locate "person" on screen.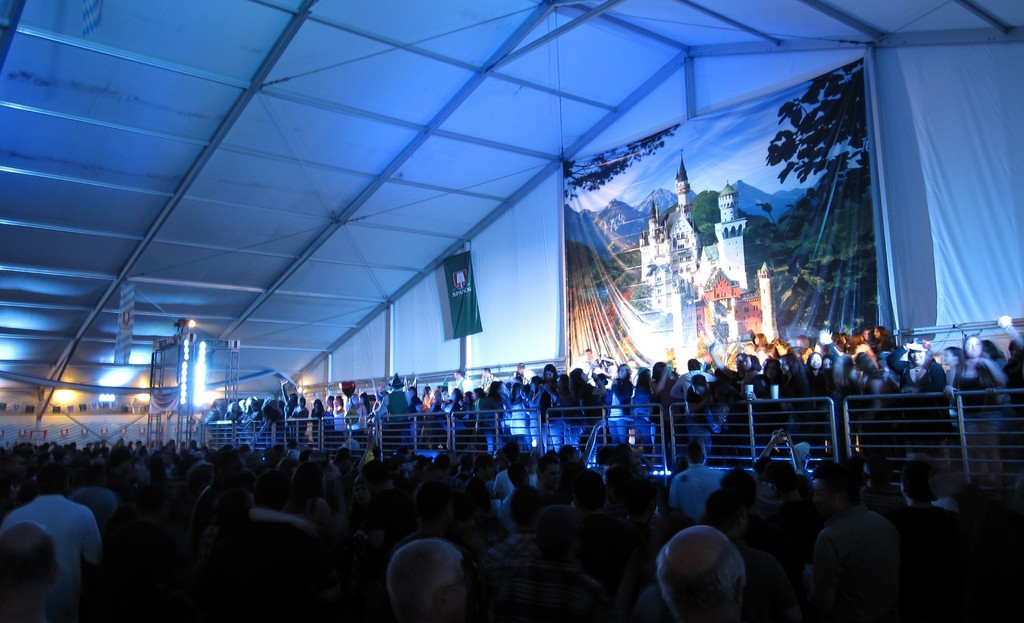
On screen at [902, 344, 938, 394].
